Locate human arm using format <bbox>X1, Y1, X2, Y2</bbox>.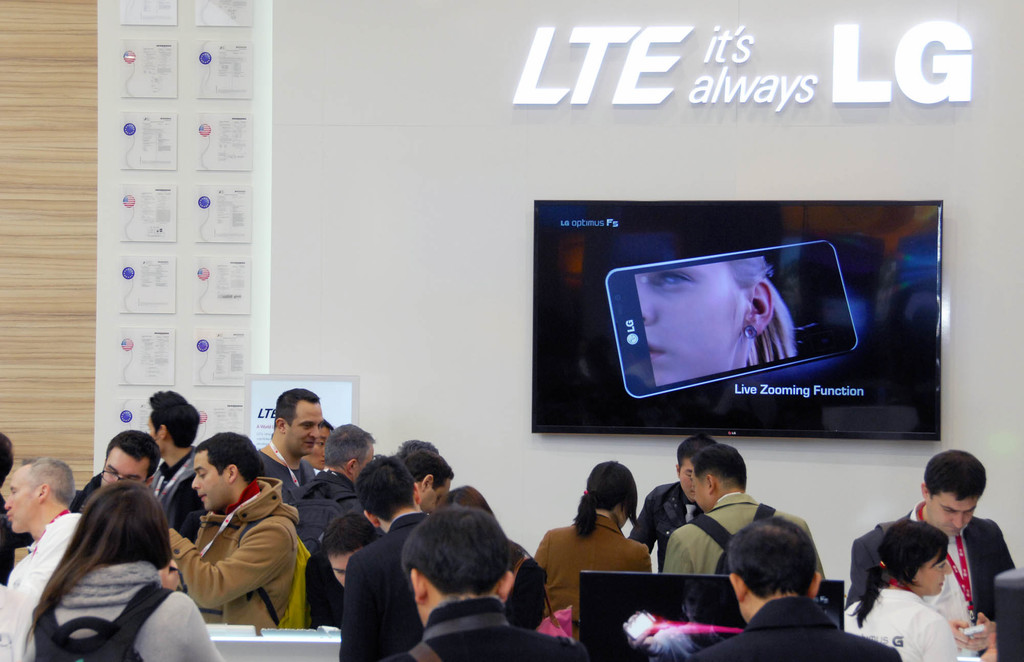
<bbox>163, 591, 223, 661</bbox>.
